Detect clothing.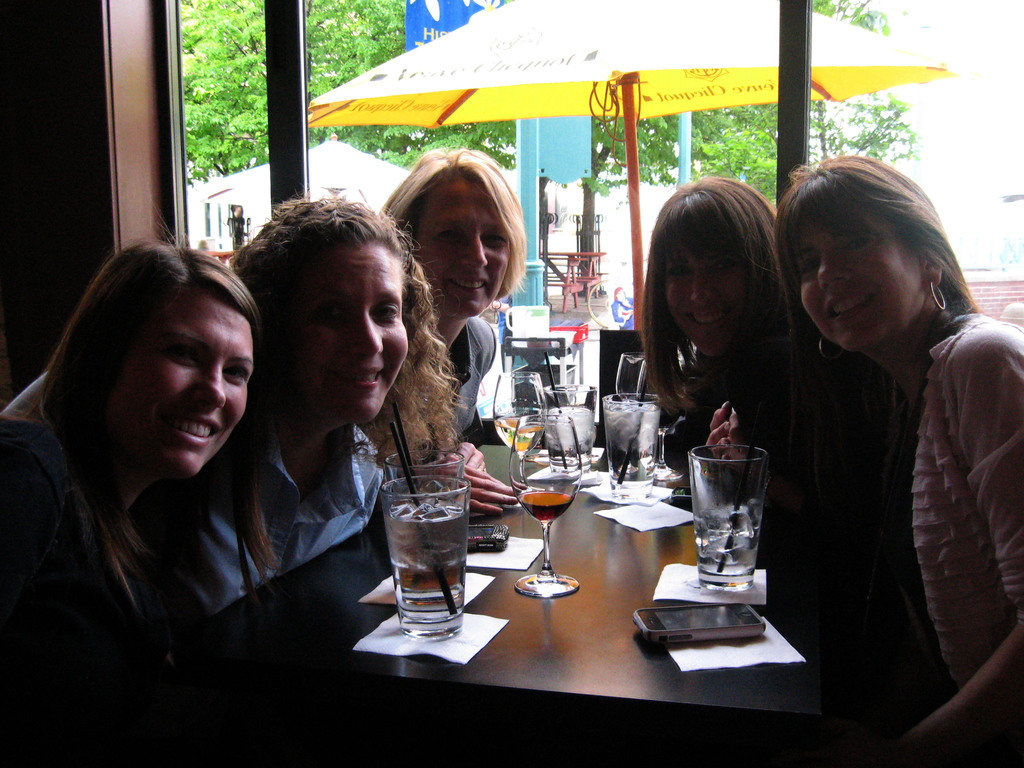
Detected at l=204, t=424, r=400, b=582.
